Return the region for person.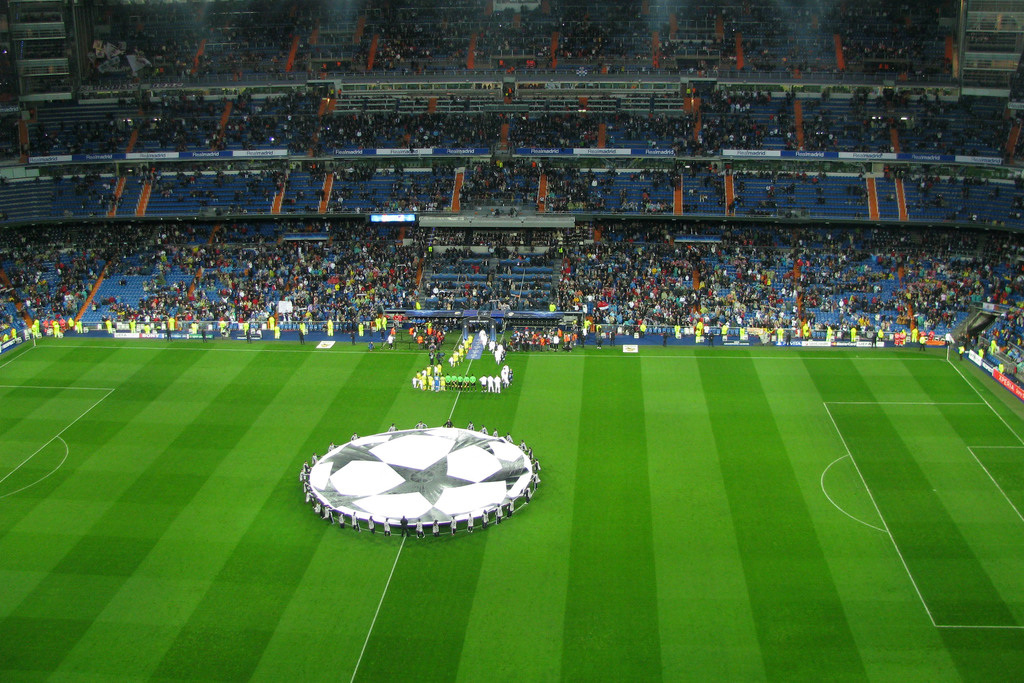
506,496,516,520.
